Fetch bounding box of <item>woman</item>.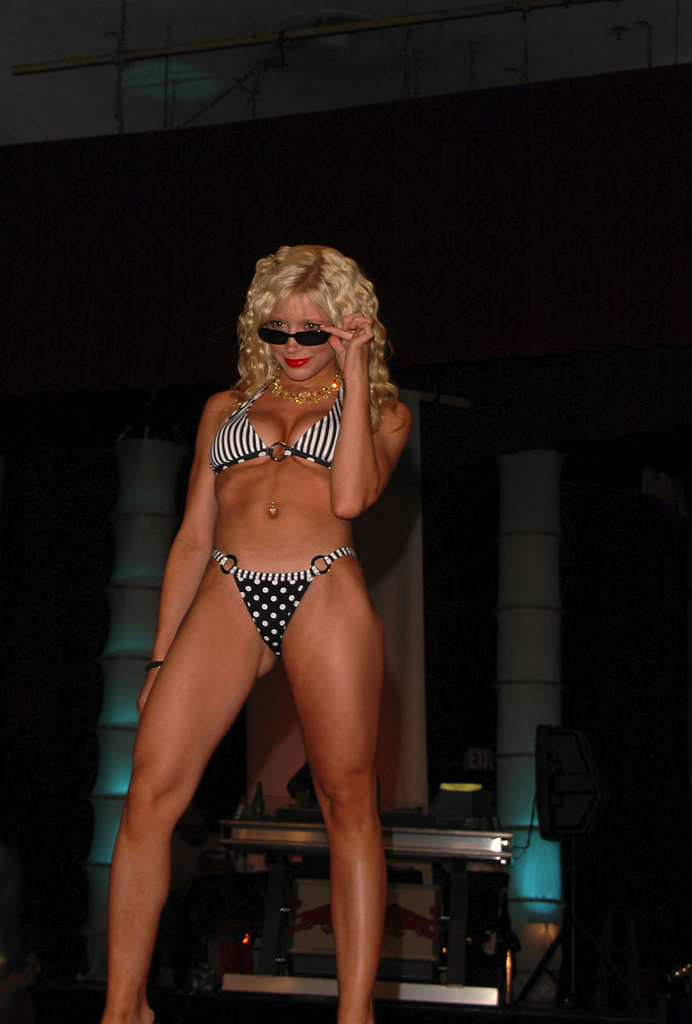
Bbox: [x1=106, y1=200, x2=421, y2=1005].
